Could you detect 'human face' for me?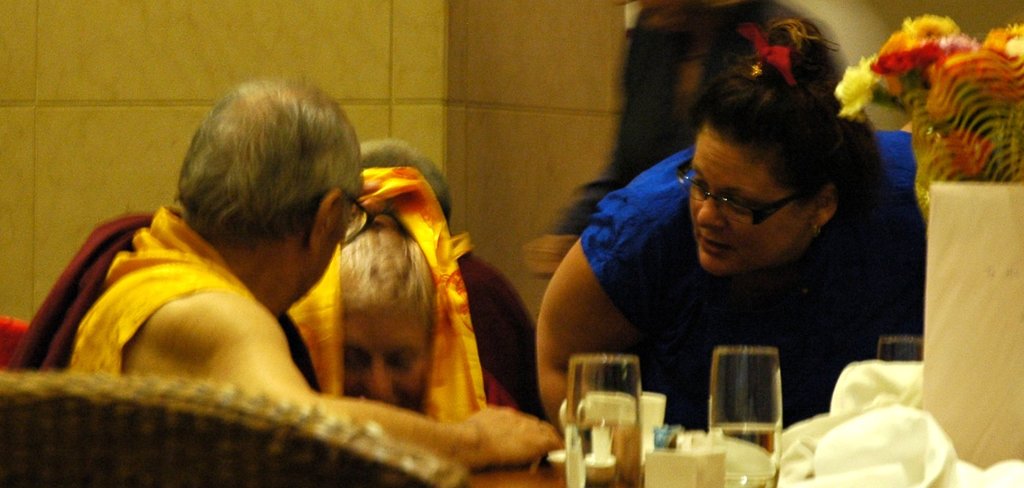
Detection result: <bbox>337, 309, 433, 409</bbox>.
